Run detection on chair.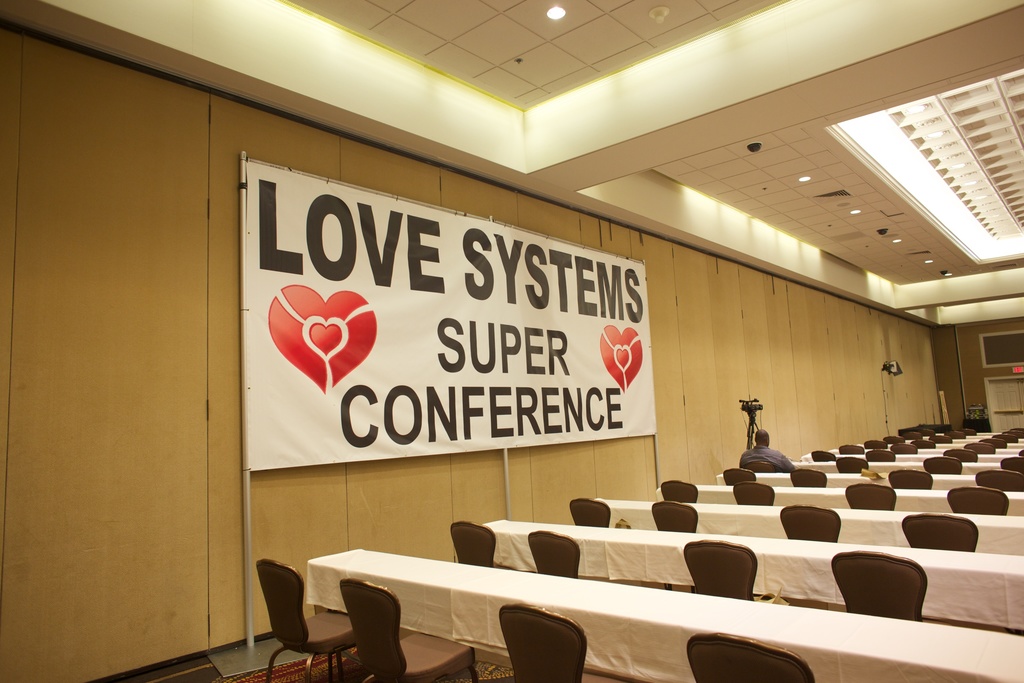
Result: [x1=648, y1=498, x2=698, y2=534].
